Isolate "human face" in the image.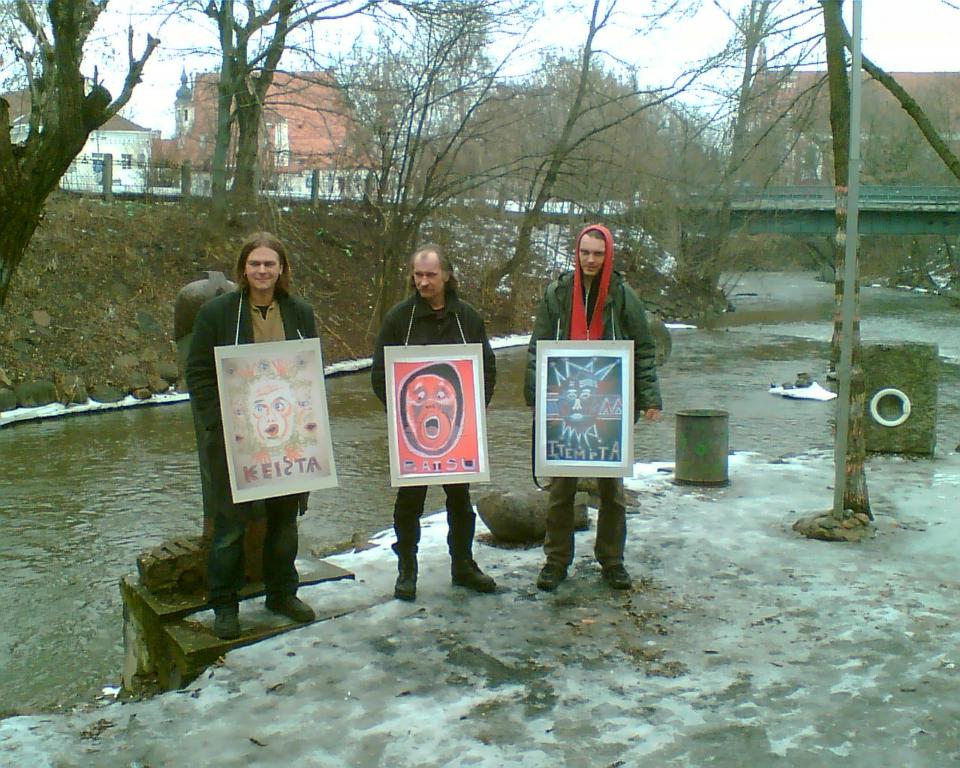
Isolated region: left=579, top=235, right=608, bottom=273.
